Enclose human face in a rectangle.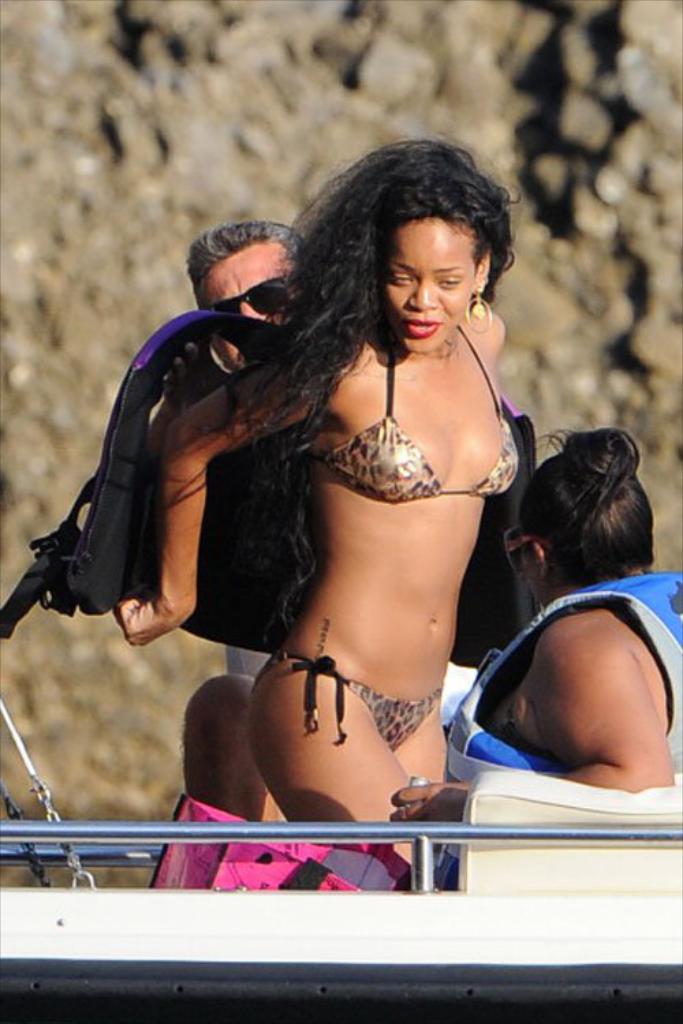
region(194, 238, 294, 325).
